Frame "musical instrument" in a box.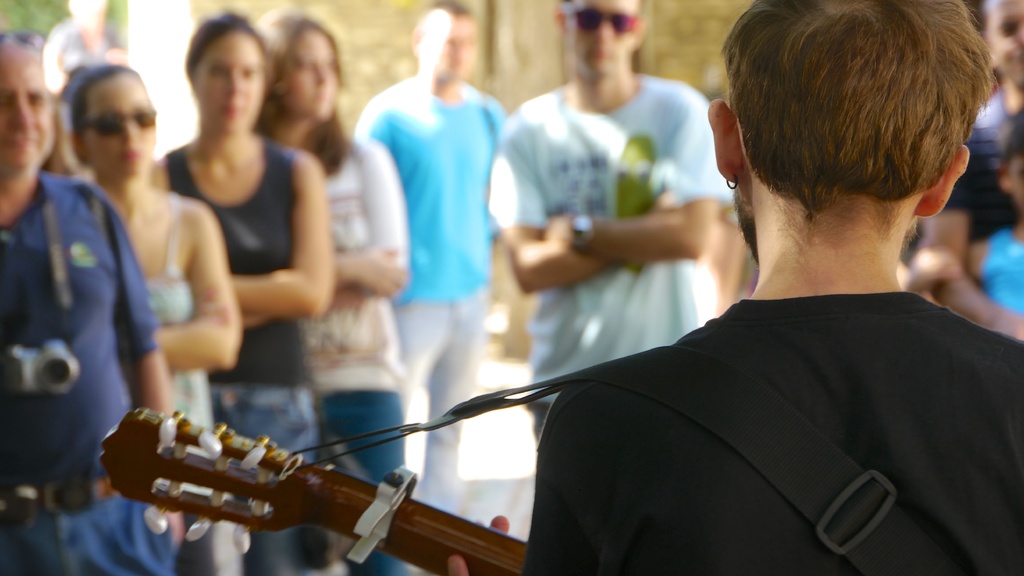
x1=96, y1=401, x2=525, y2=575.
